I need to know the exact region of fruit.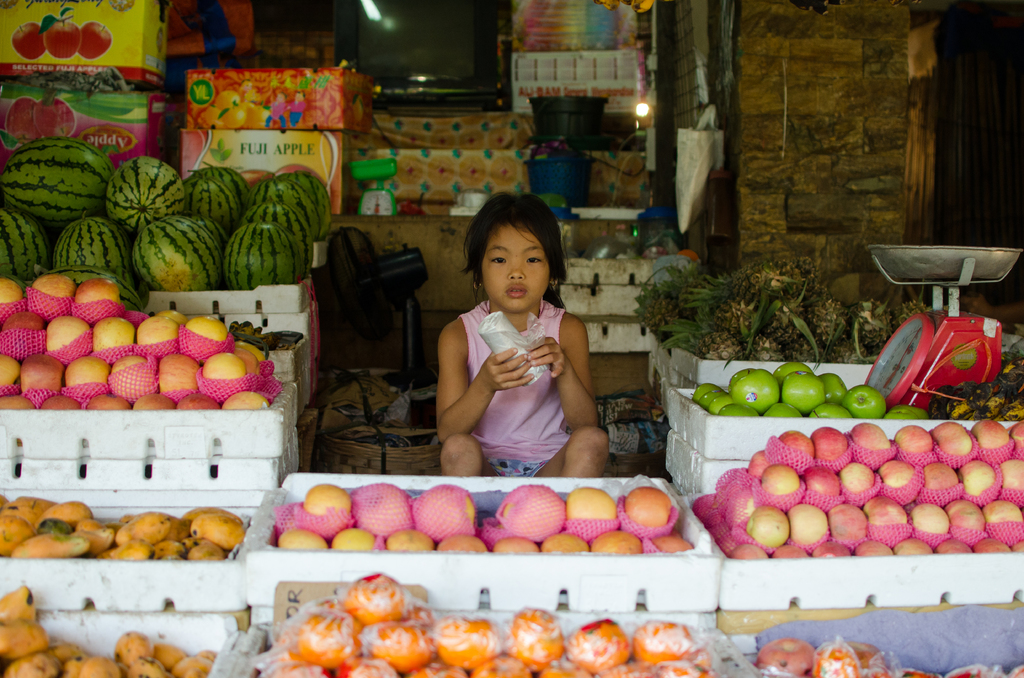
Region: [x1=384, y1=531, x2=431, y2=550].
